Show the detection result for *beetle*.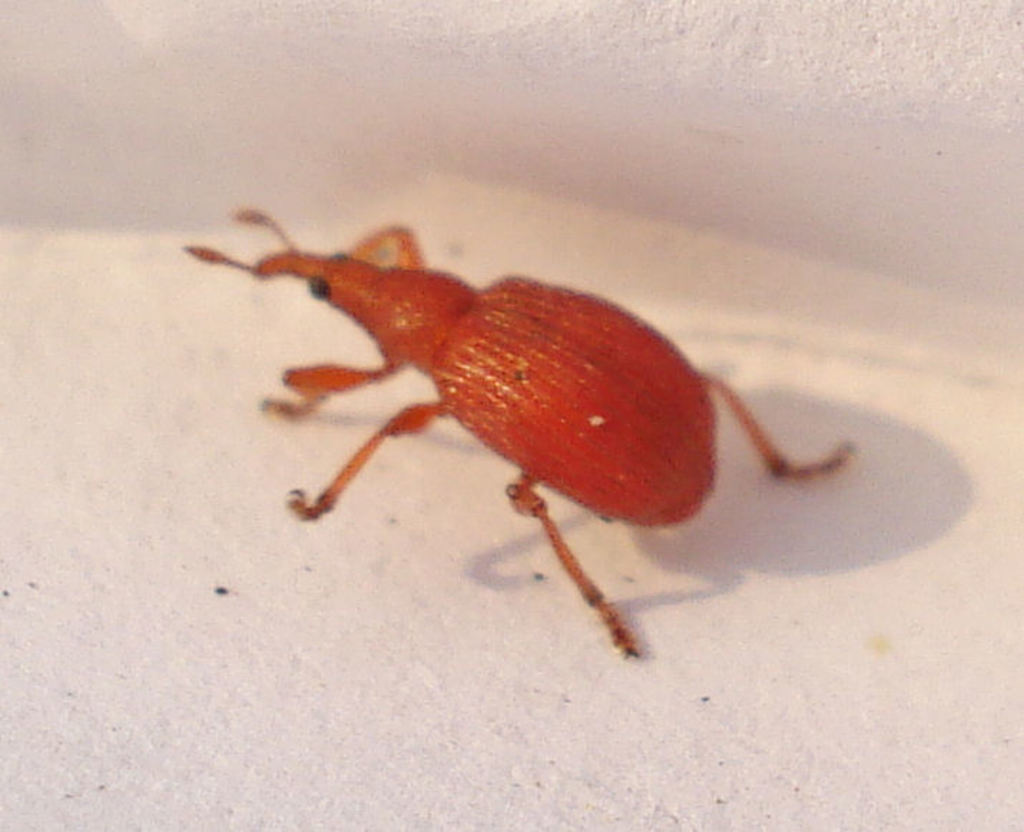
select_region(201, 198, 851, 672).
